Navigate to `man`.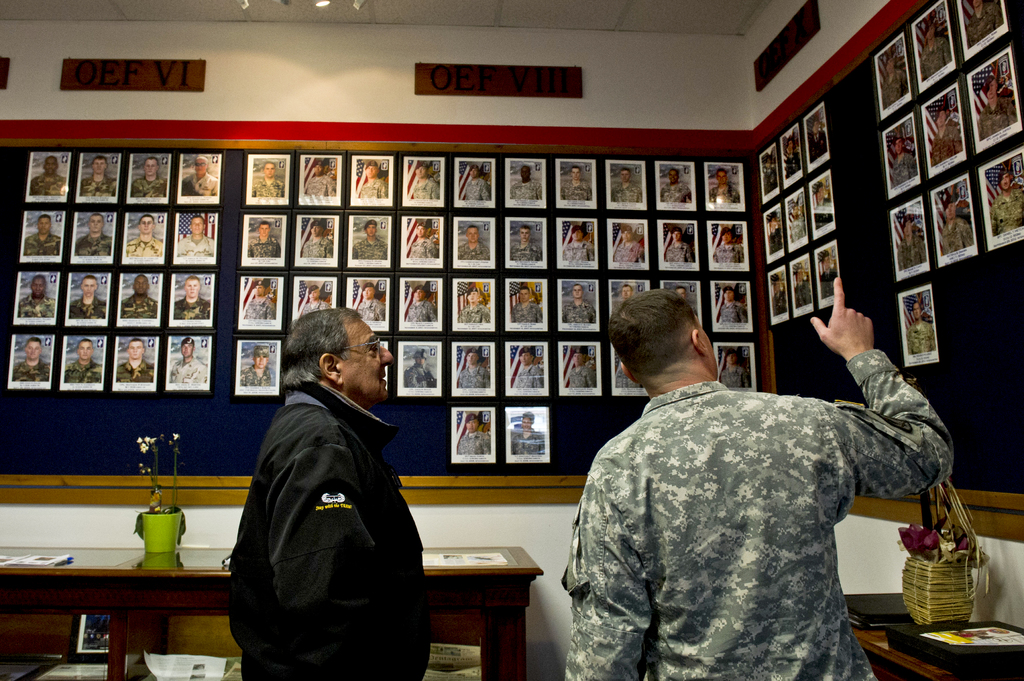
Navigation target: [508,286,543,323].
